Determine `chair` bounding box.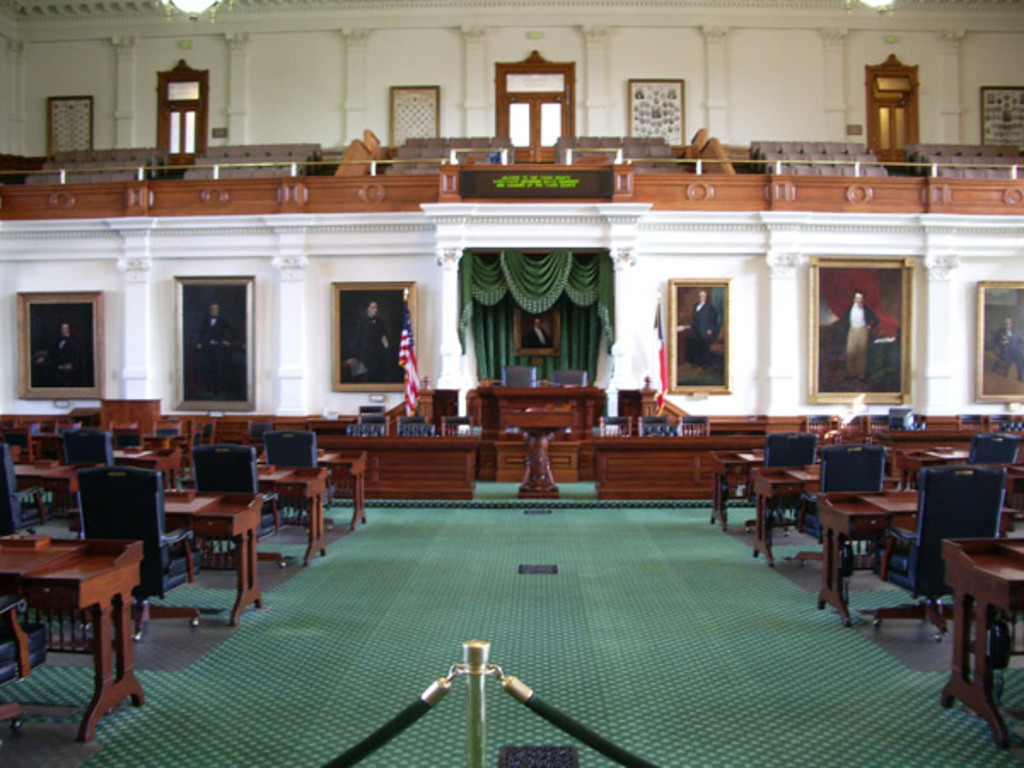
Determined: <bbox>804, 411, 836, 440</bbox>.
